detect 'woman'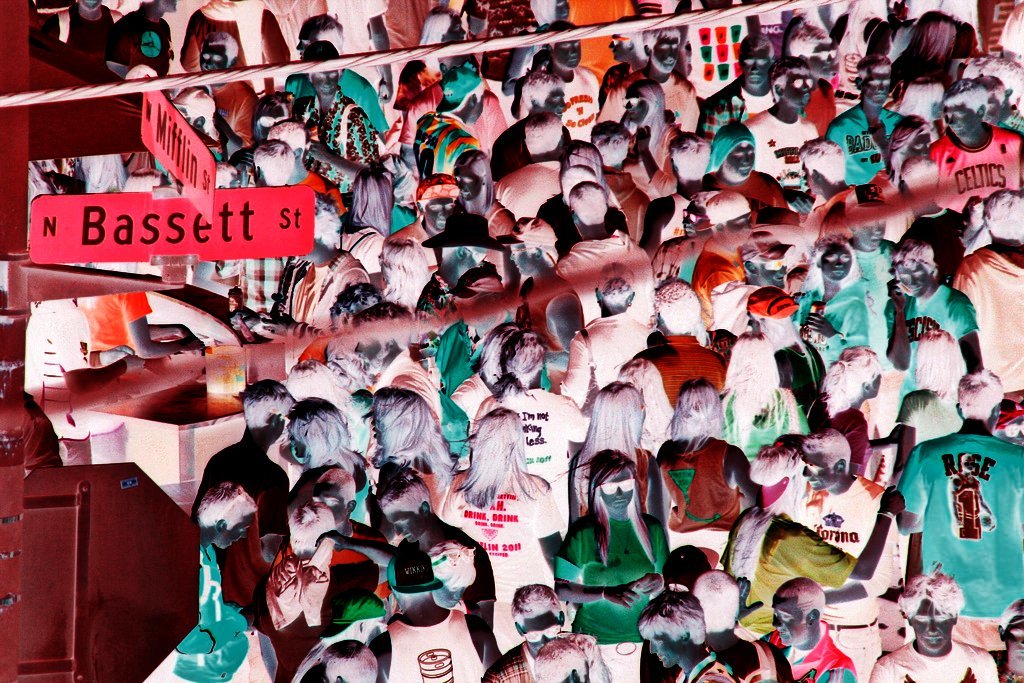
select_region(335, 169, 395, 298)
